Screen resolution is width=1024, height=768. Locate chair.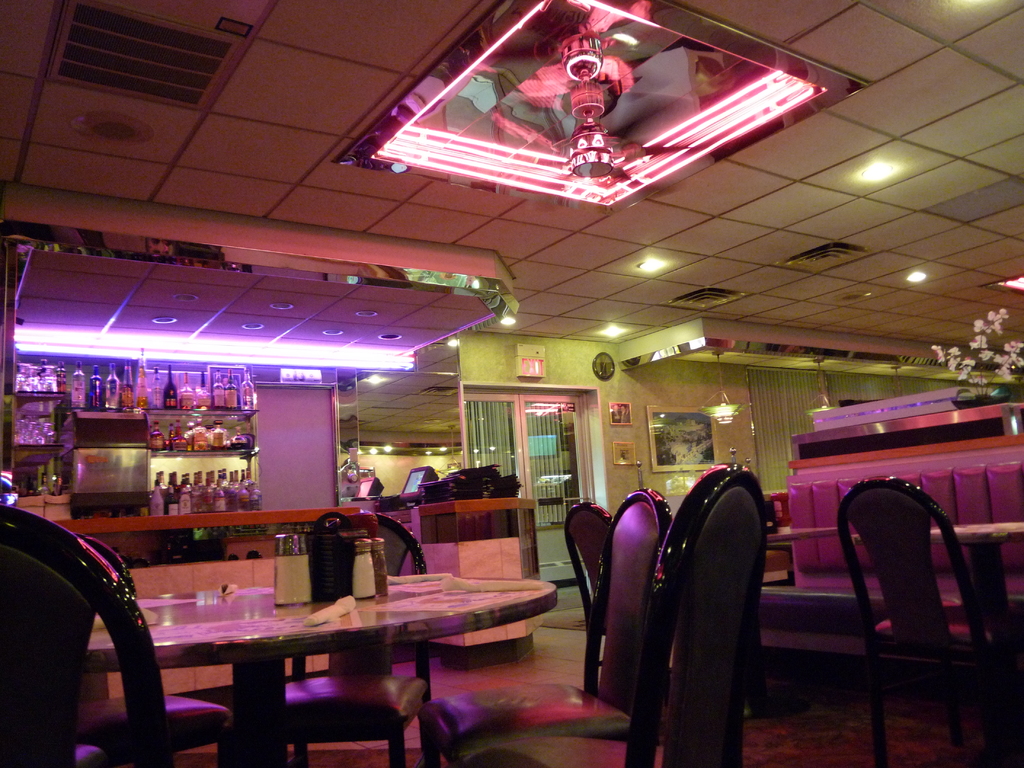
562,501,674,743.
